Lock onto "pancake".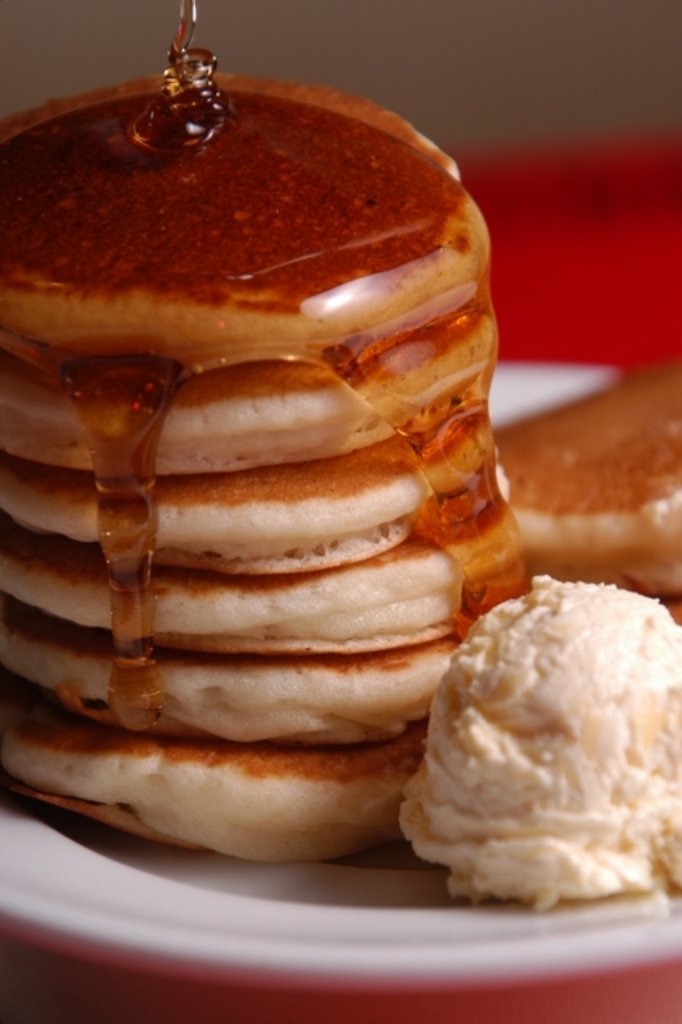
Locked: region(0, 298, 496, 477).
